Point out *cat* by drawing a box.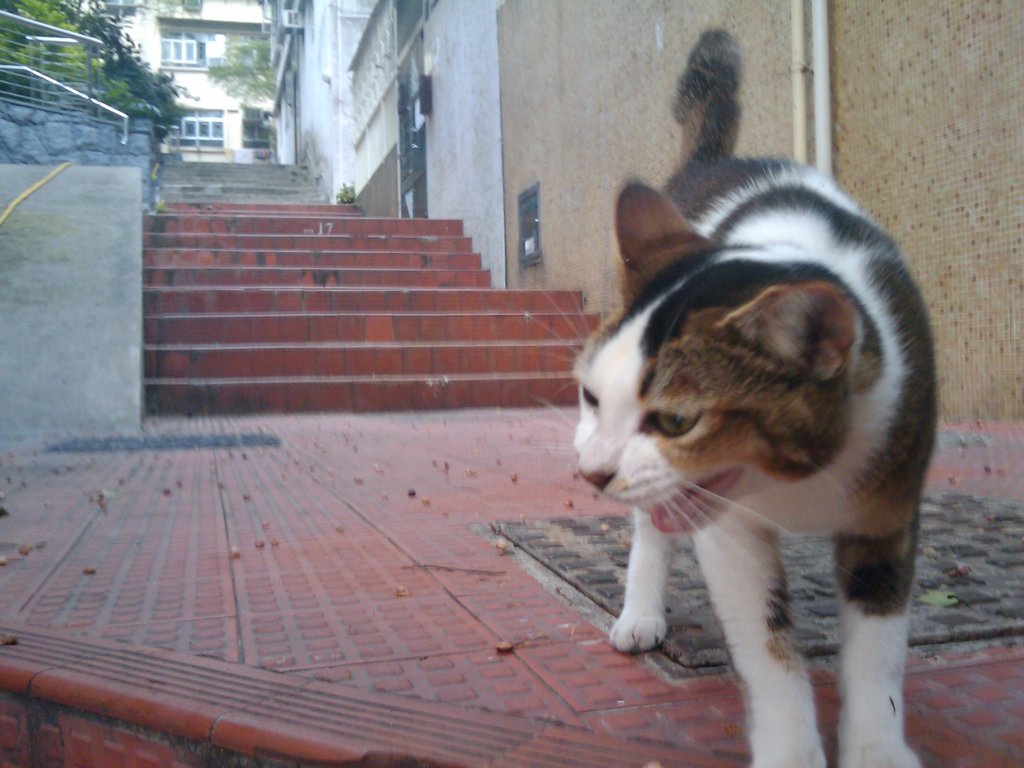
<region>525, 35, 943, 767</region>.
